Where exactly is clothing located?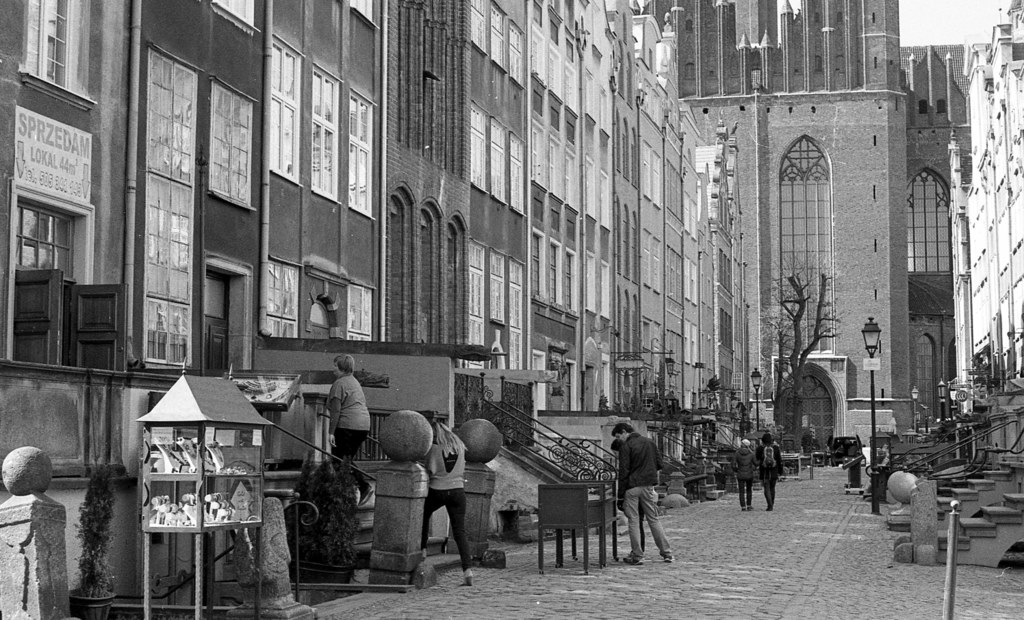
Its bounding box is {"left": 751, "top": 445, "right": 783, "bottom": 508}.
